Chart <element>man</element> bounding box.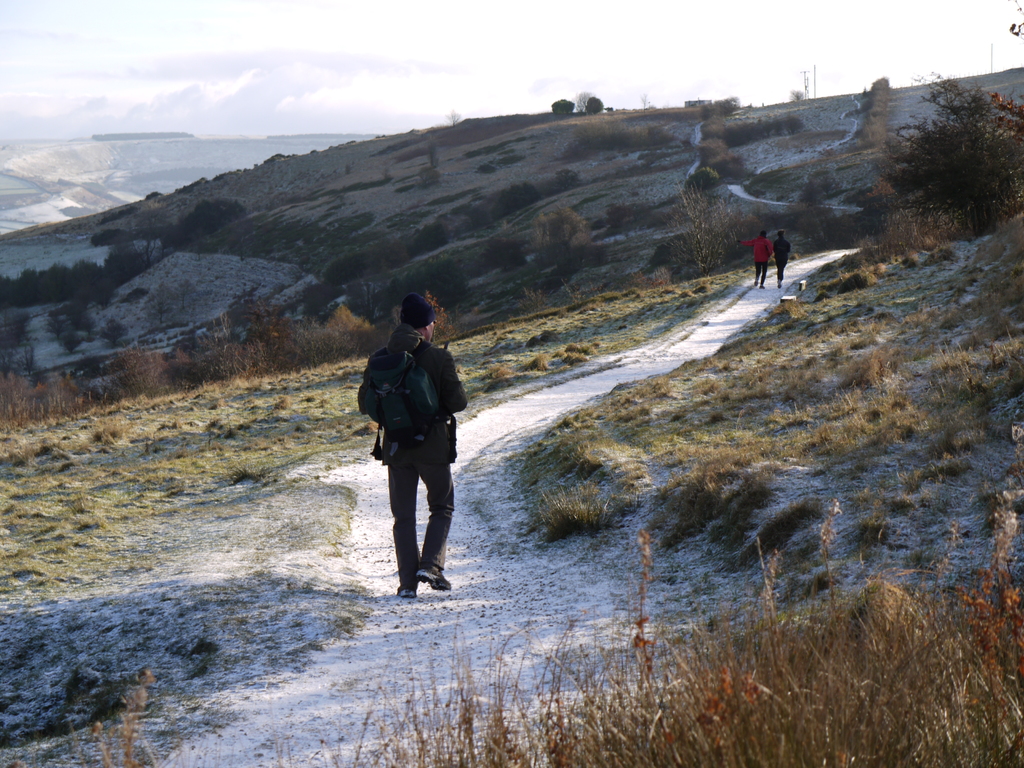
Charted: [x1=360, y1=293, x2=467, y2=611].
